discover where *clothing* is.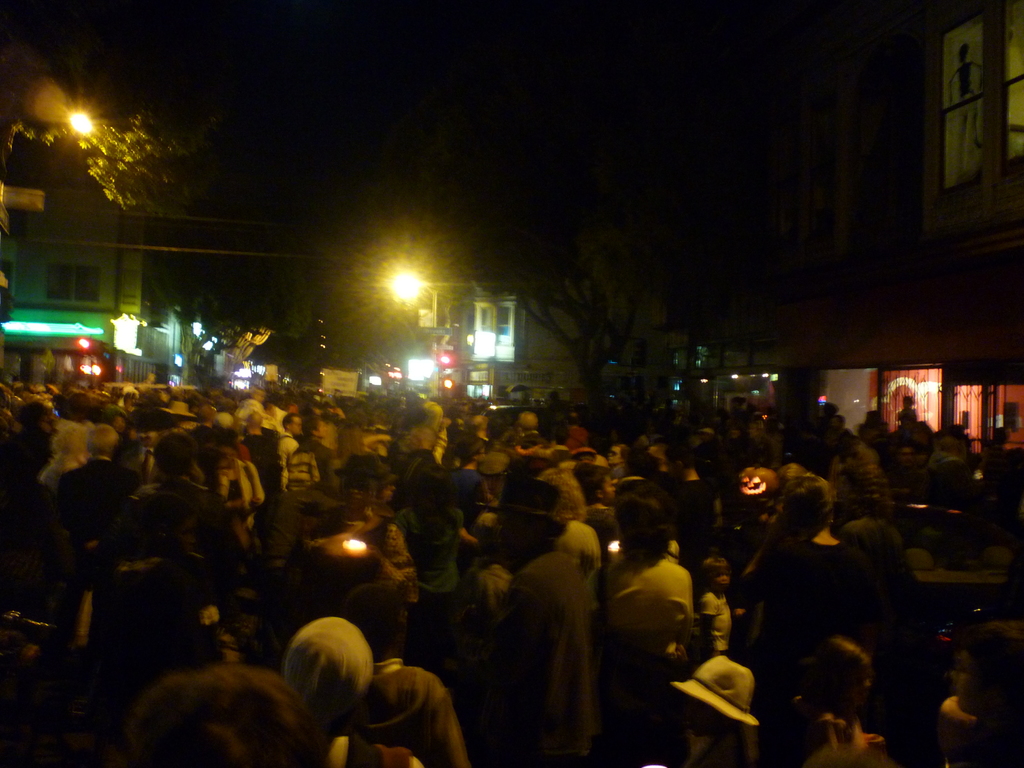
Discovered at <bbox>64, 461, 145, 605</bbox>.
